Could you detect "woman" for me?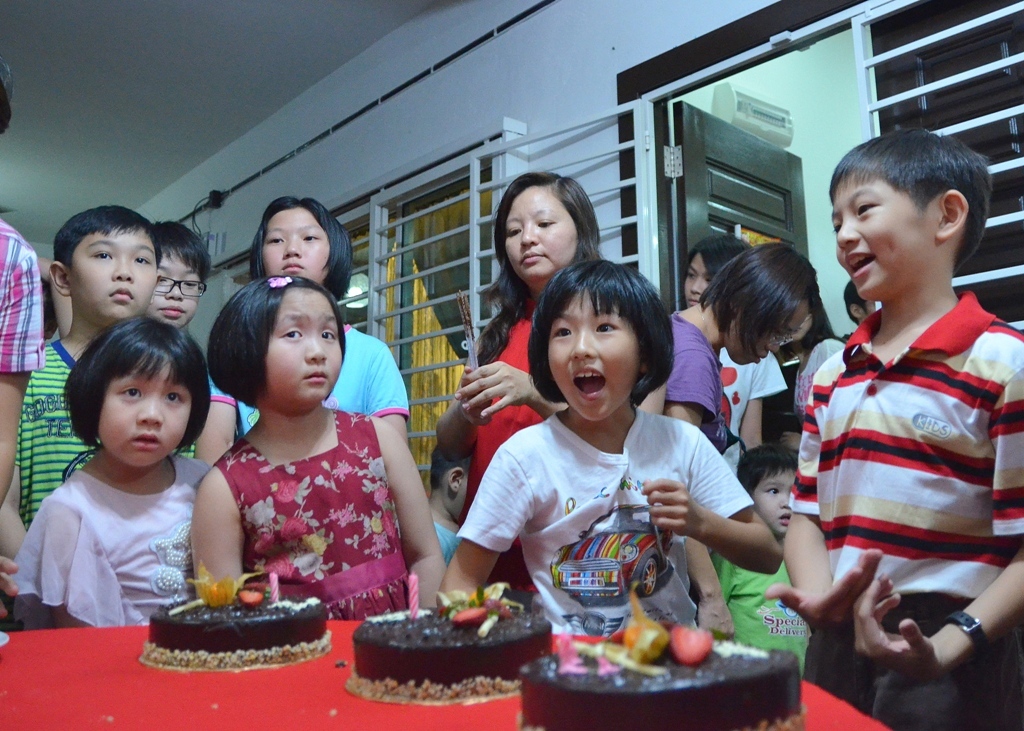
Detection result: 434 162 624 582.
